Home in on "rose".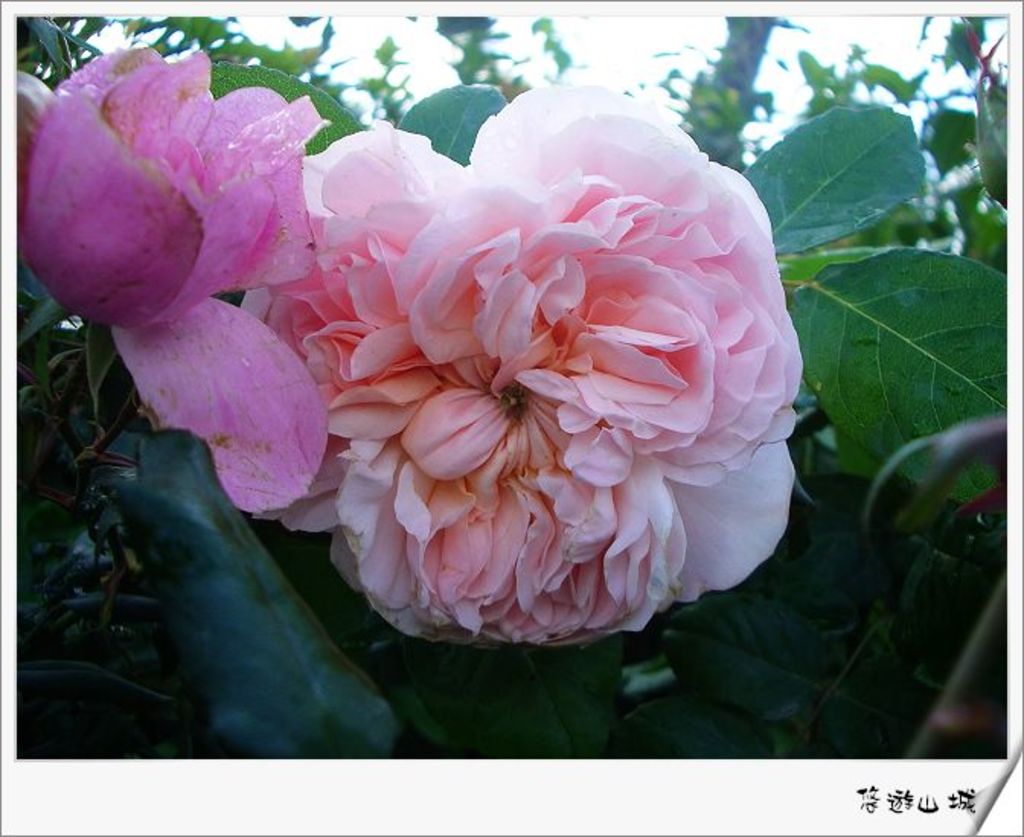
Homed in at x1=15 y1=47 x2=331 y2=517.
